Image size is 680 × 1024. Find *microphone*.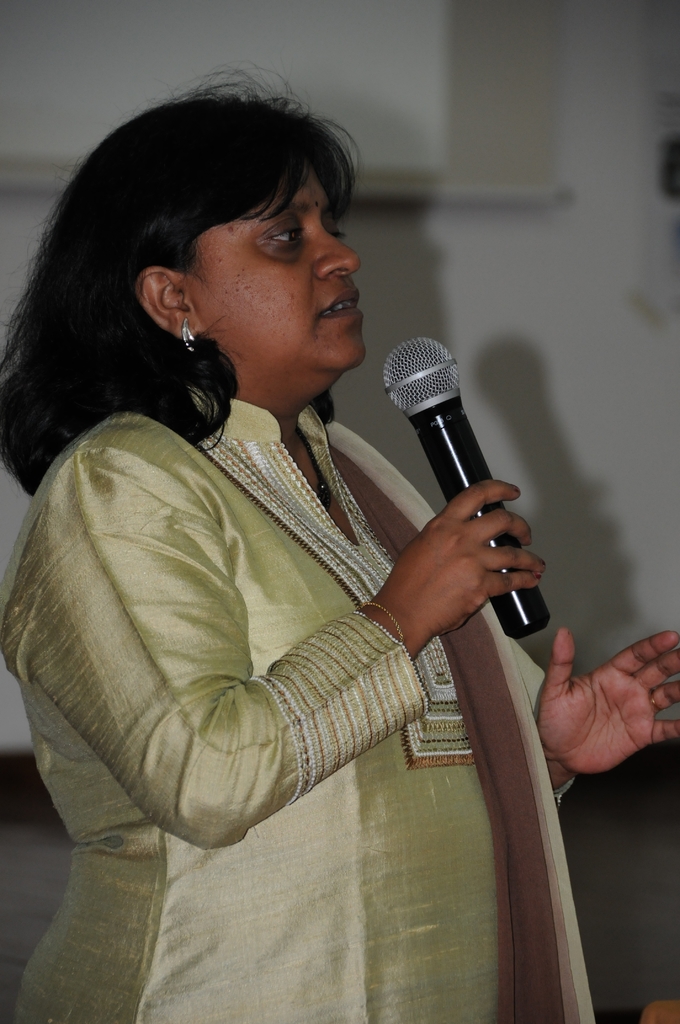
pyautogui.locateOnScreen(380, 340, 558, 639).
